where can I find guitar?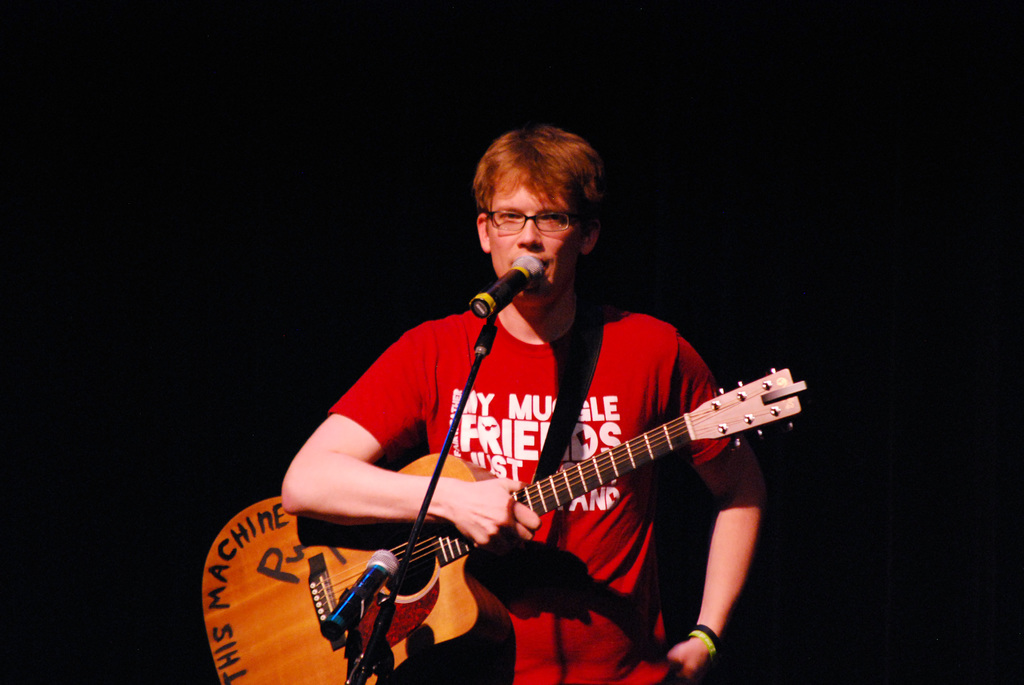
You can find it at locate(265, 375, 821, 670).
